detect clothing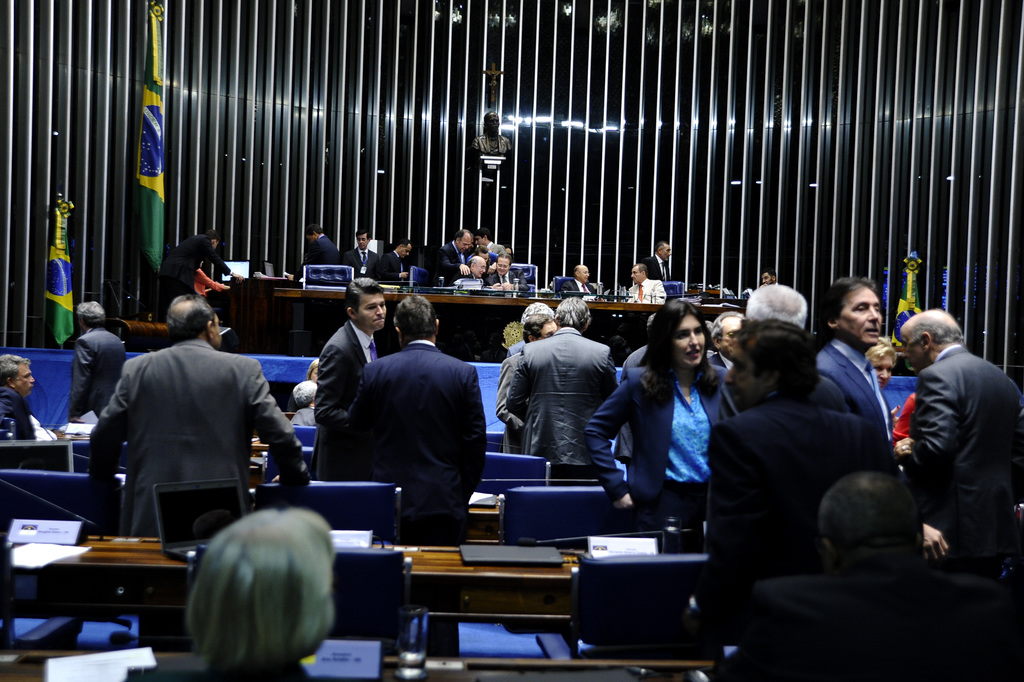
196/267/226/297
